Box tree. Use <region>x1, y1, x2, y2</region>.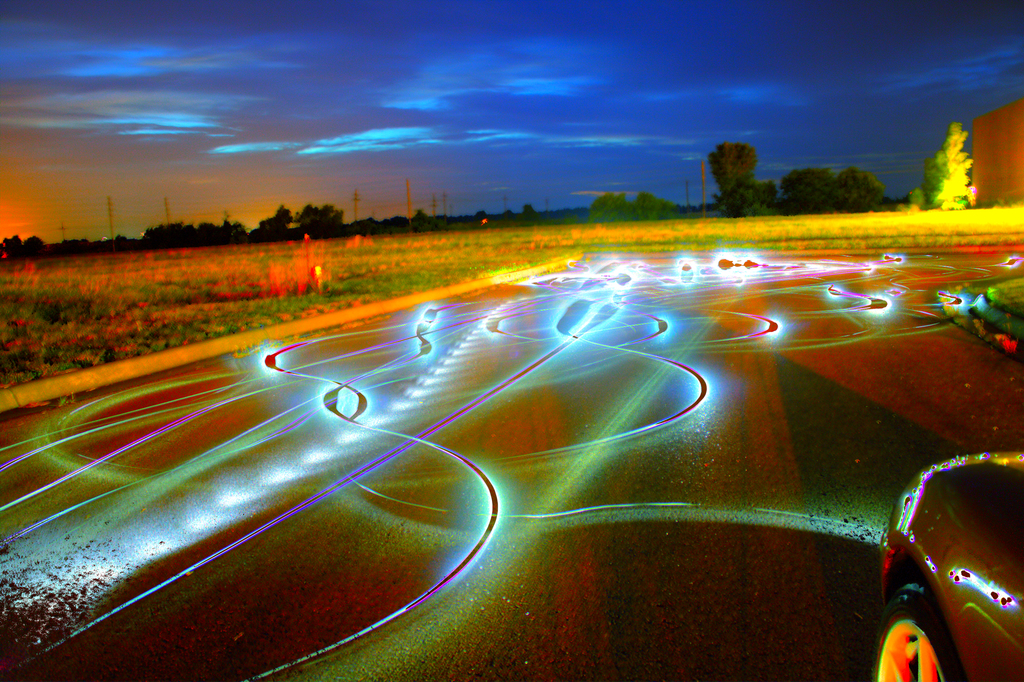
<region>784, 169, 835, 218</region>.
